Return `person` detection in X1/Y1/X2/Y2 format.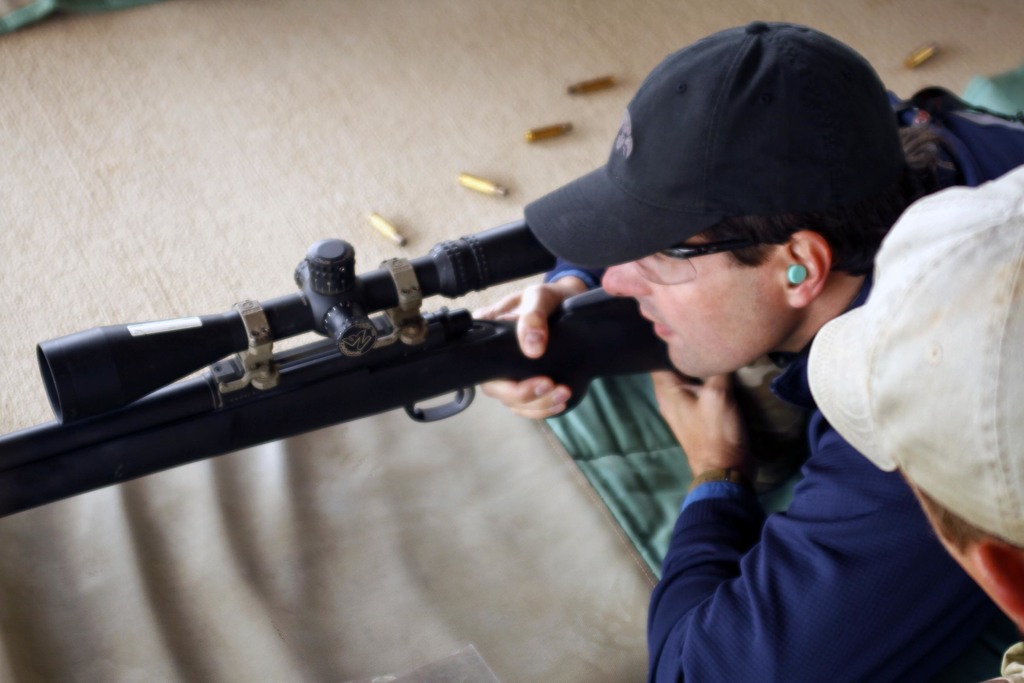
809/156/1023/682.
